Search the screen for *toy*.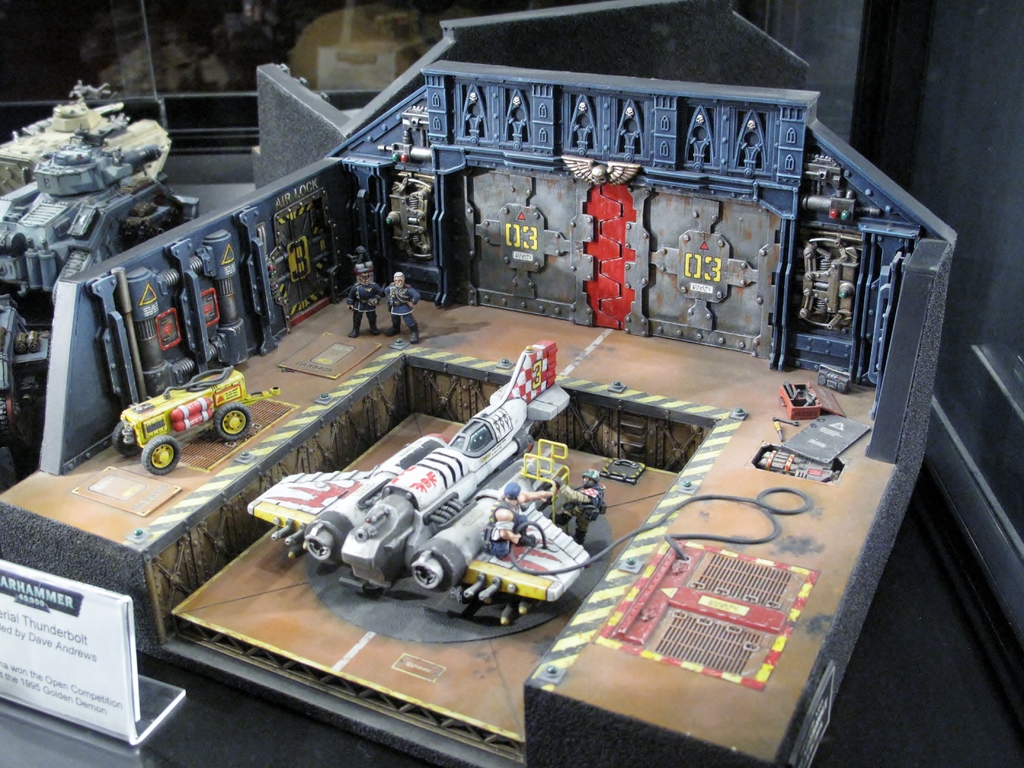
Found at 247/341/591/625.
